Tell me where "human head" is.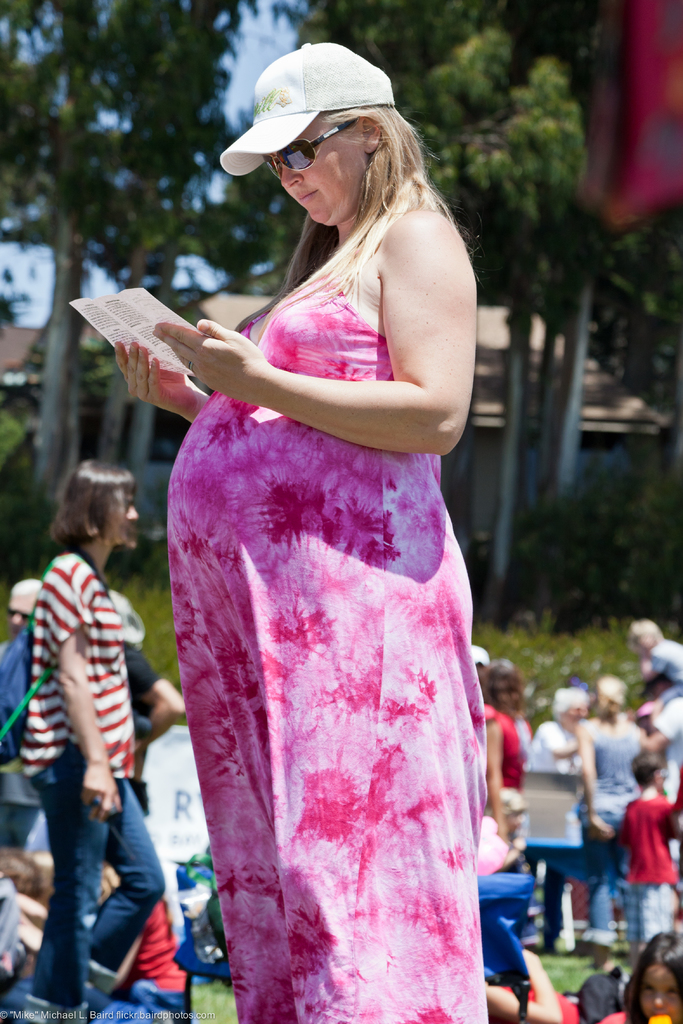
"human head" is at [x1=631, y1=746, x2=664, y2=788].
